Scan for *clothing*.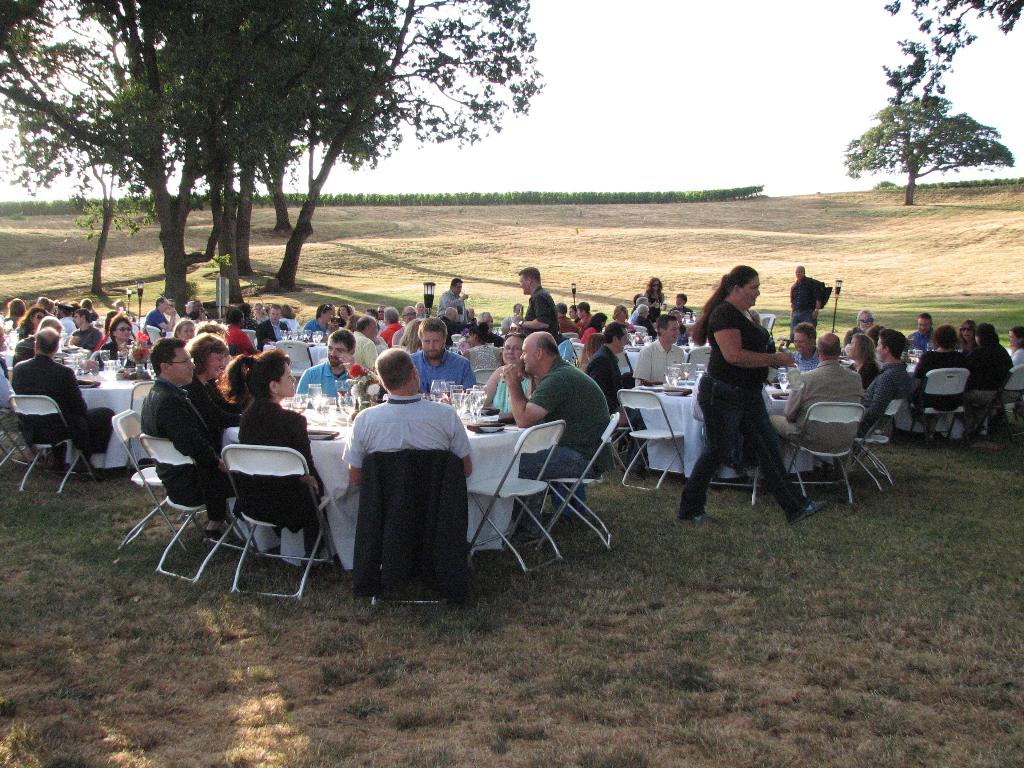
Scan result: Rect(693, 264, 799, 508).
